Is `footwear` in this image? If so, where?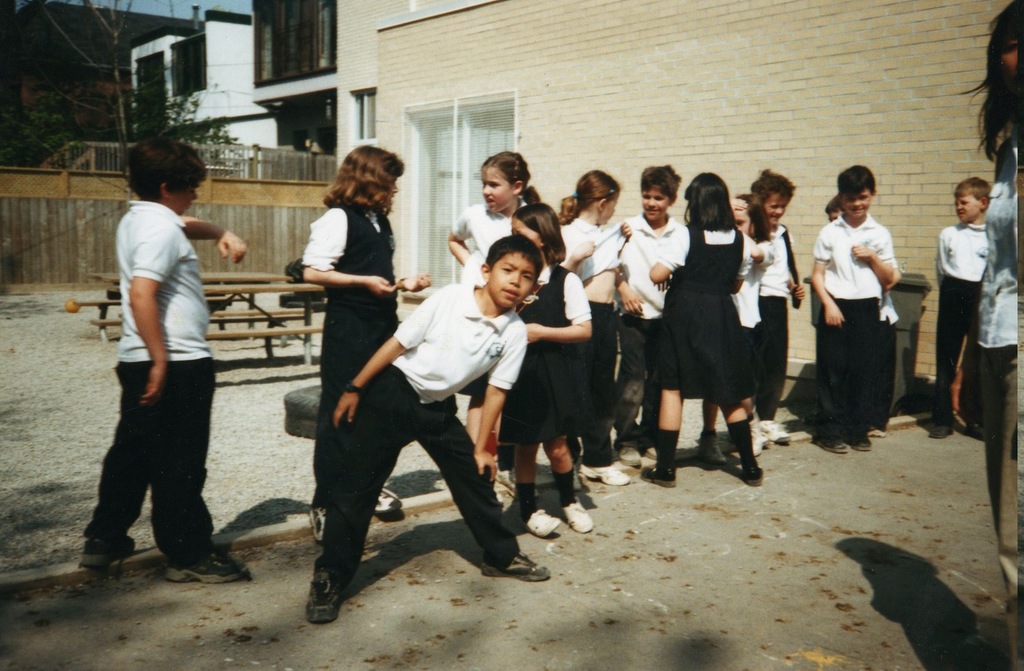
Yes, at 753/414/790/446.
